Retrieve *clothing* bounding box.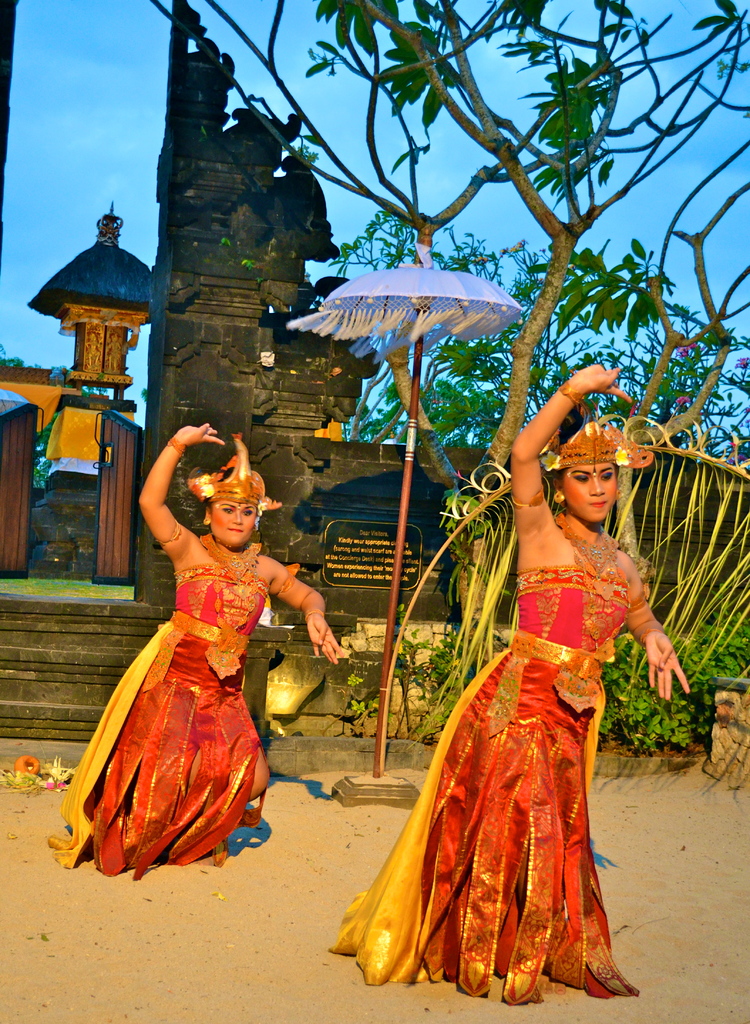
Bounding box: pyautogui.locateOnScreen(39, 534, 270, 881).
